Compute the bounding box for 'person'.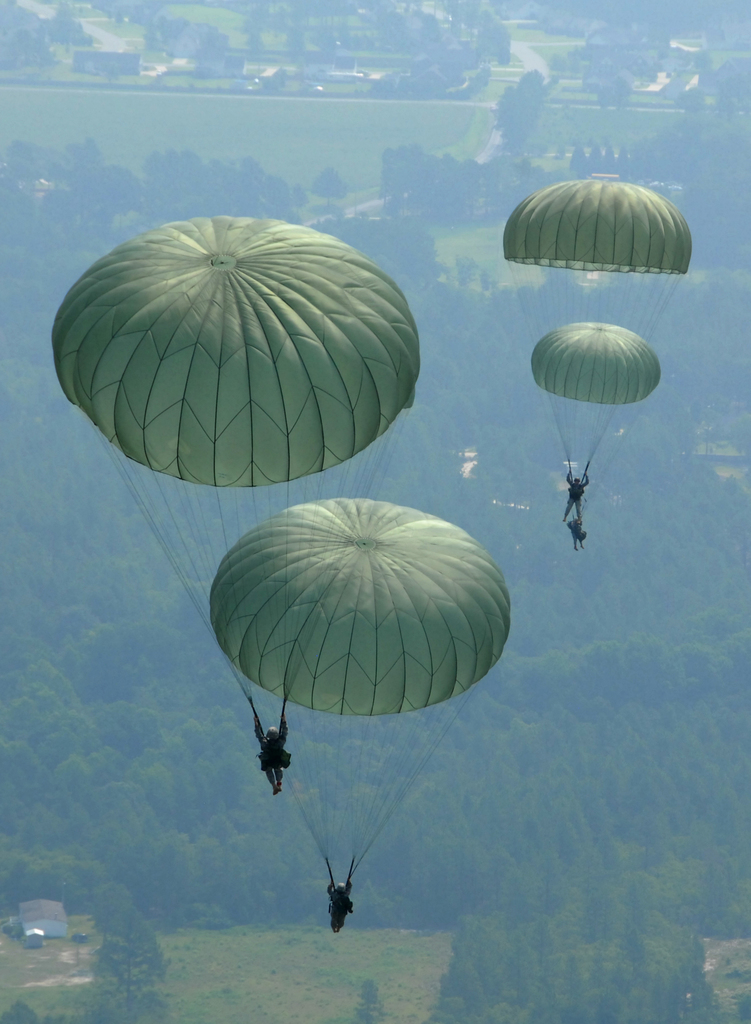
Rect(253, 712, 288, 796).
